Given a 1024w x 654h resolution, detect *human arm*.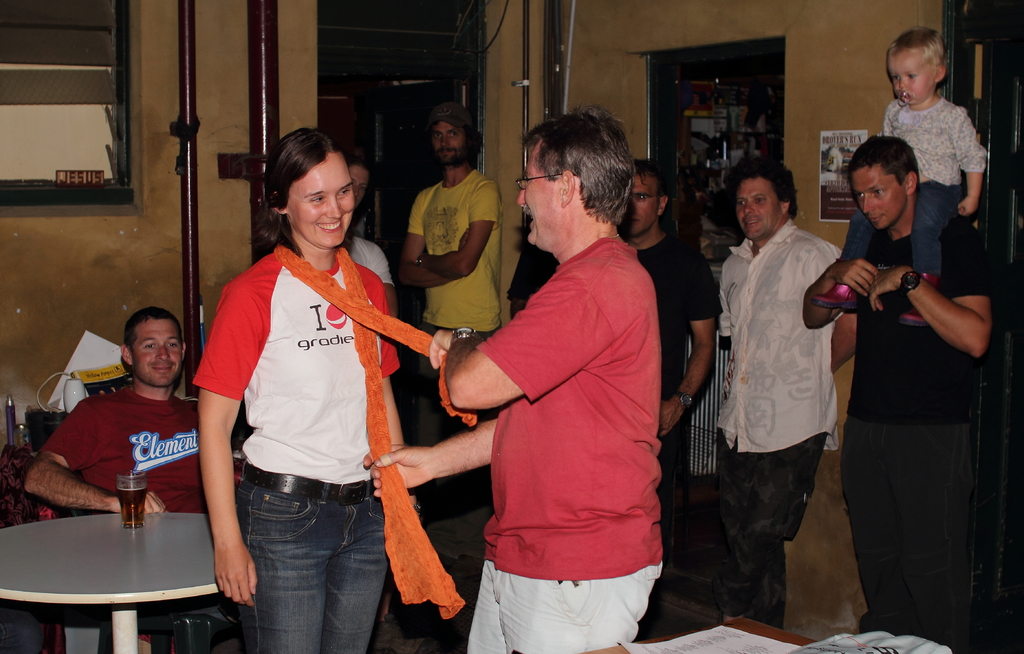
left=824, top=306, right=862, bottom=368.
